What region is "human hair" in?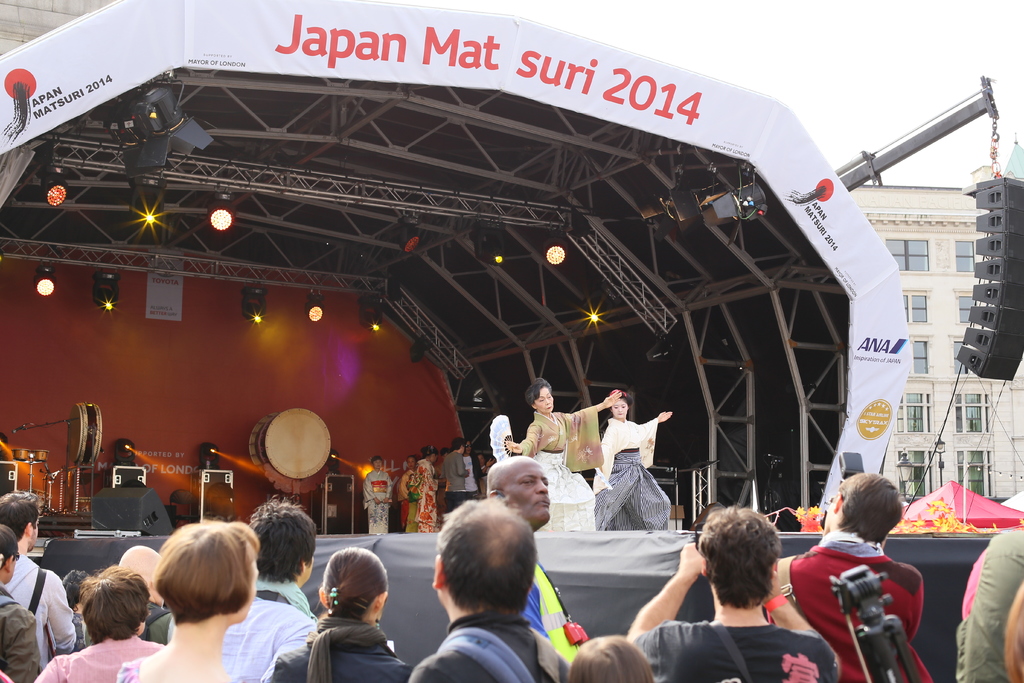
705 521 791 620.
